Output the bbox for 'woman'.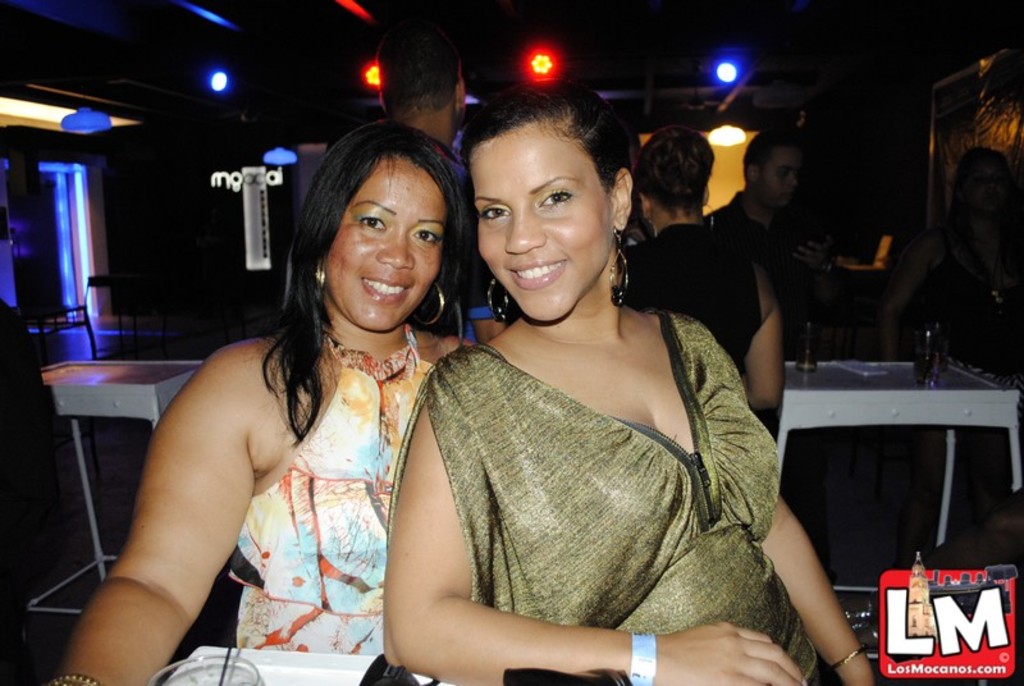
<bbox>49, 115, 490, 685</bbox>.
